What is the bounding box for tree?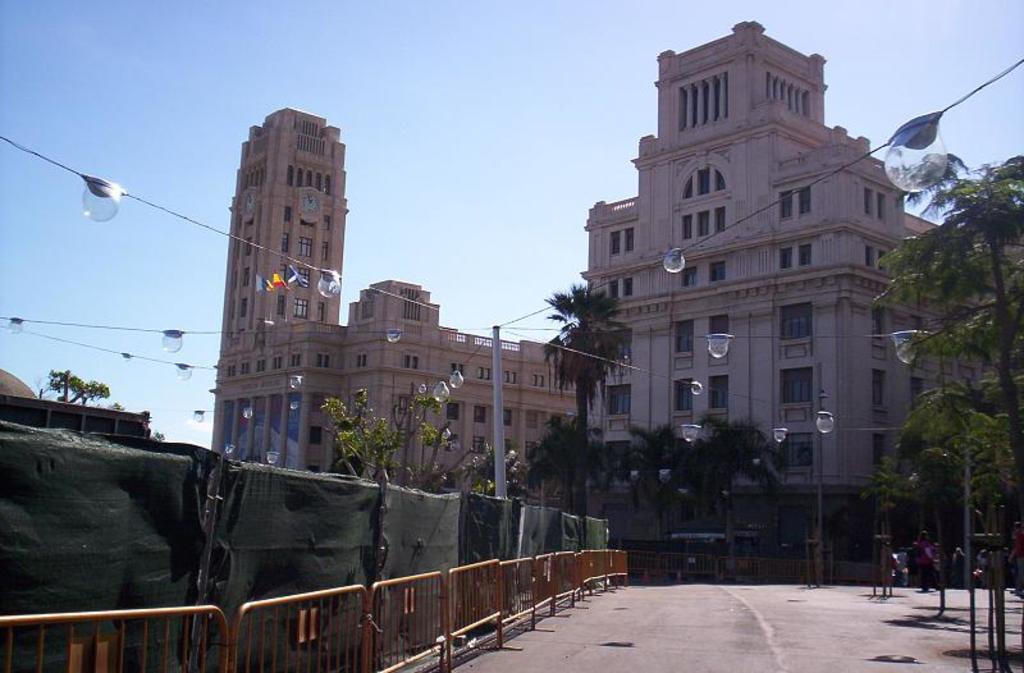
512 411 604 508.
